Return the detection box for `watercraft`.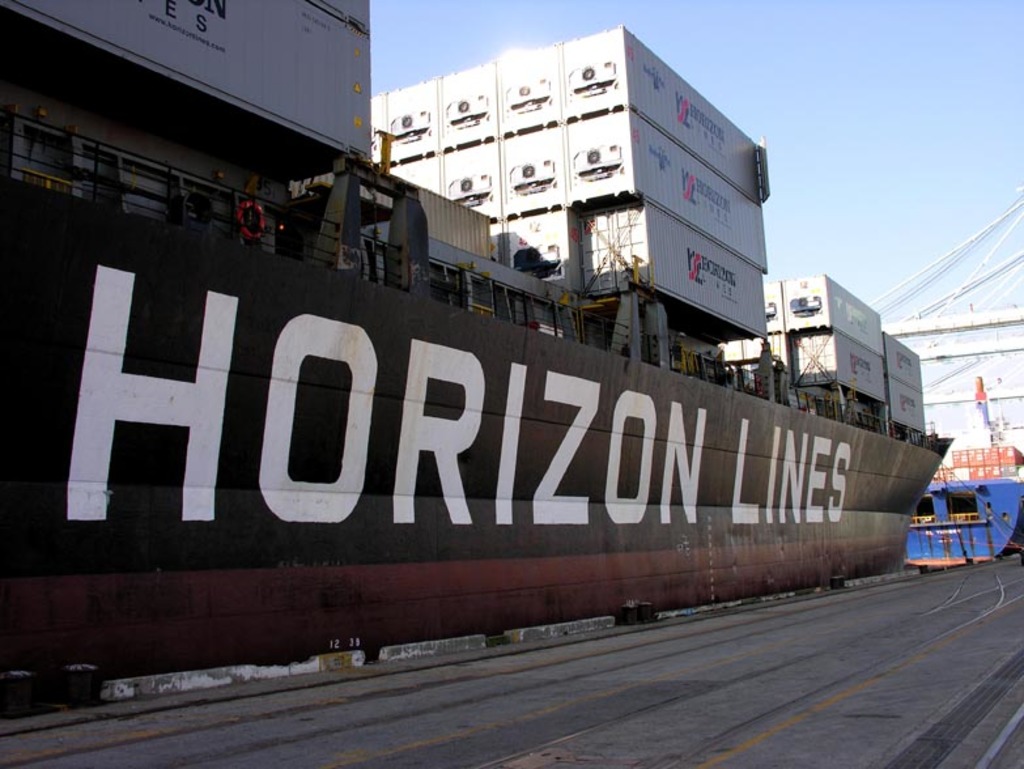
rect(921, 371, 1023, 562).
